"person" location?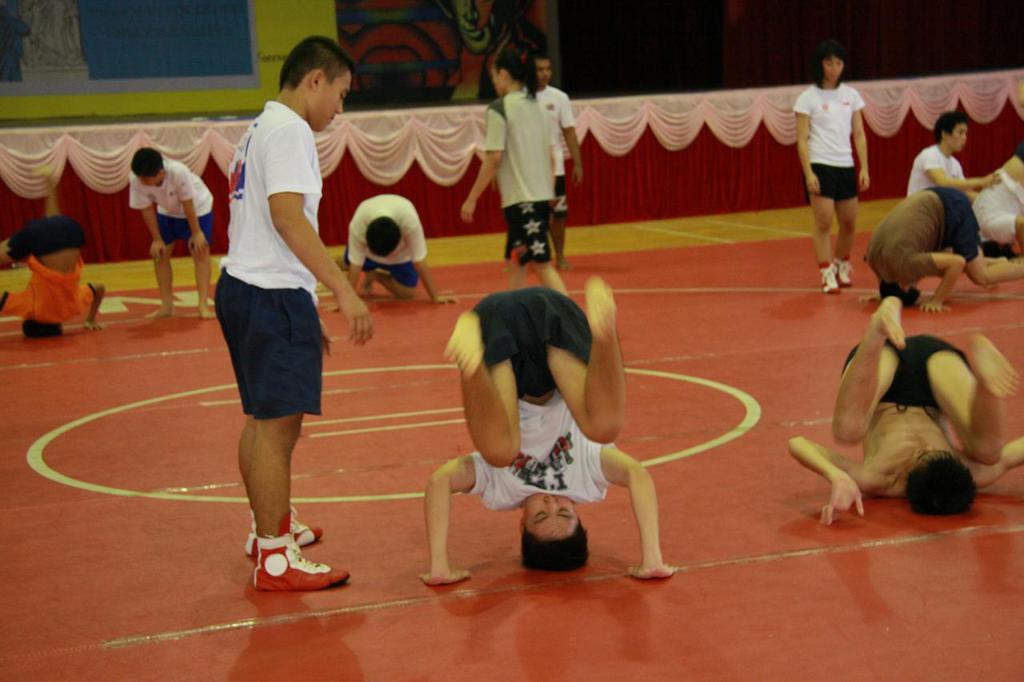
(left=211, top=24, right=387, bottom=596)
